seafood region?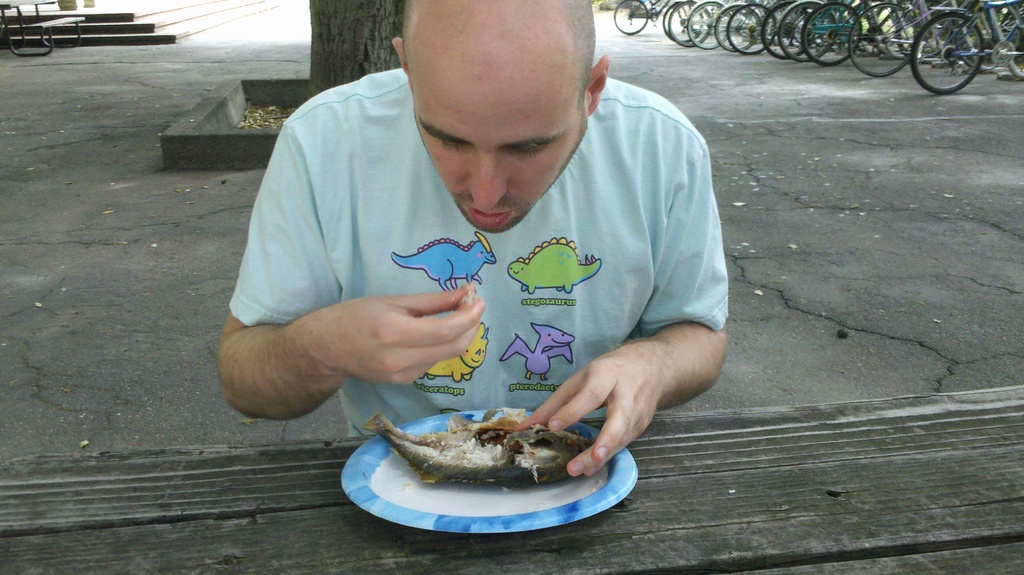
<bbox>357, 409, 600, 492</bbox>
